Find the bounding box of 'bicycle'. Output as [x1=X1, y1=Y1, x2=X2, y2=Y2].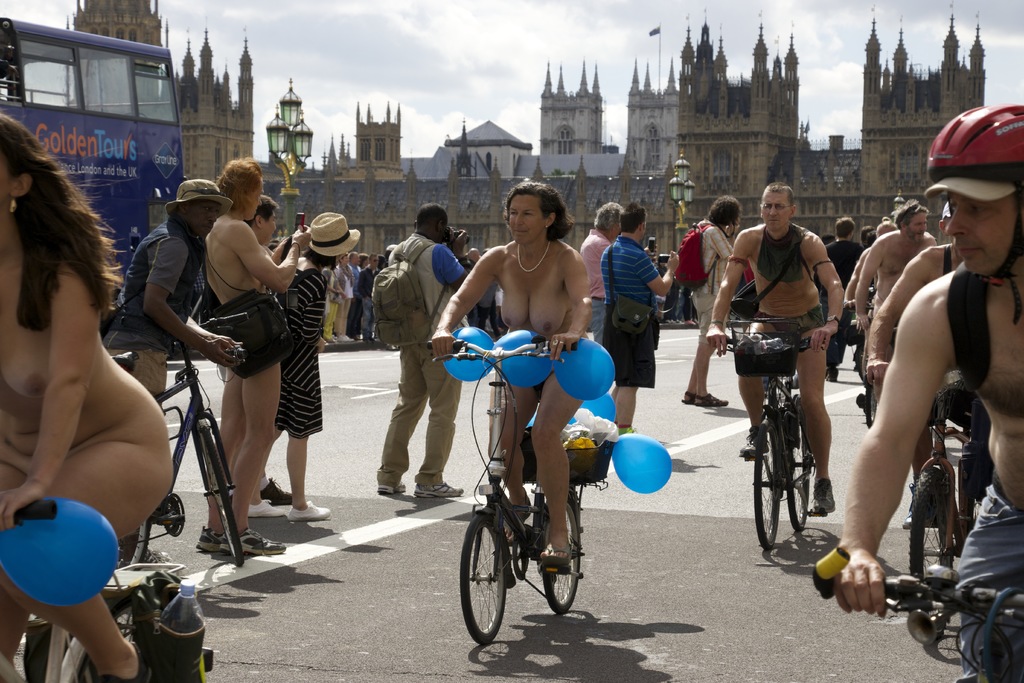
[x1=7, y1=493, x2=162, y2=682].
